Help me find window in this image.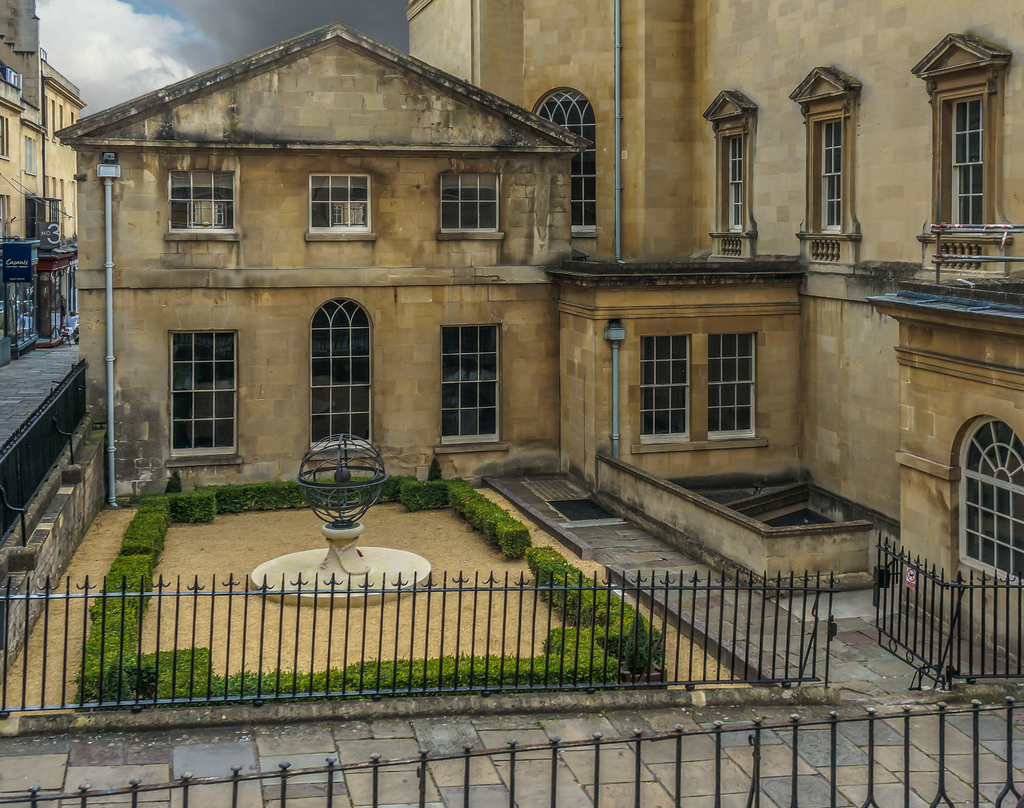
Found it: (698, 92, 757, 231).
